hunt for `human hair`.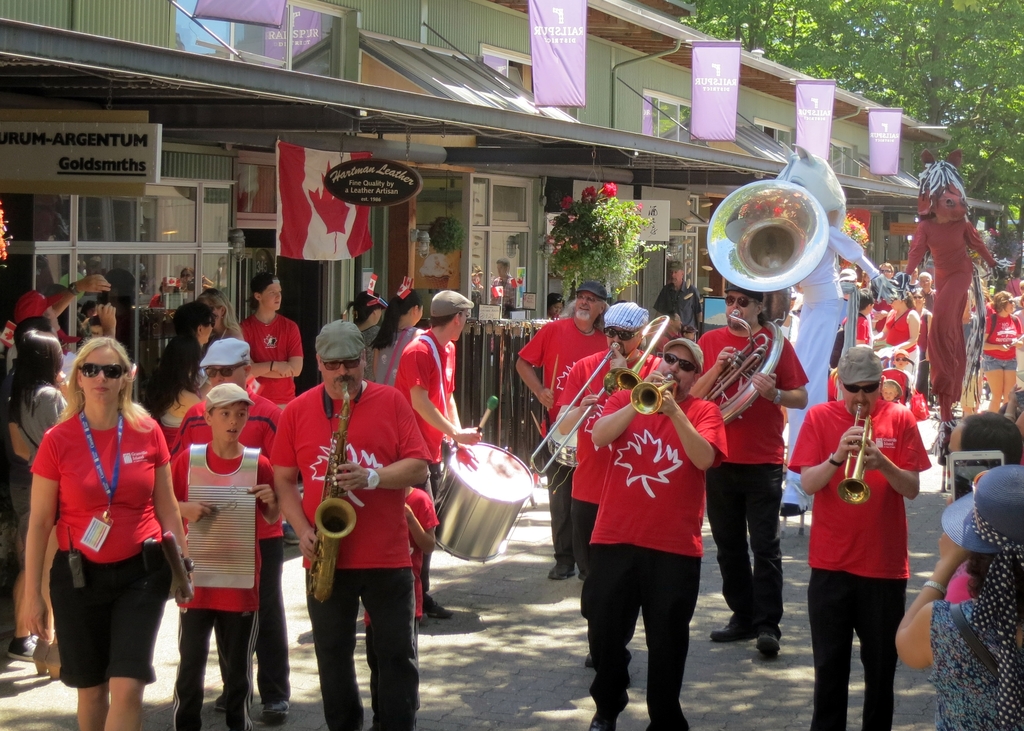
Hunted down at rect(366, 297, 411, 353).
